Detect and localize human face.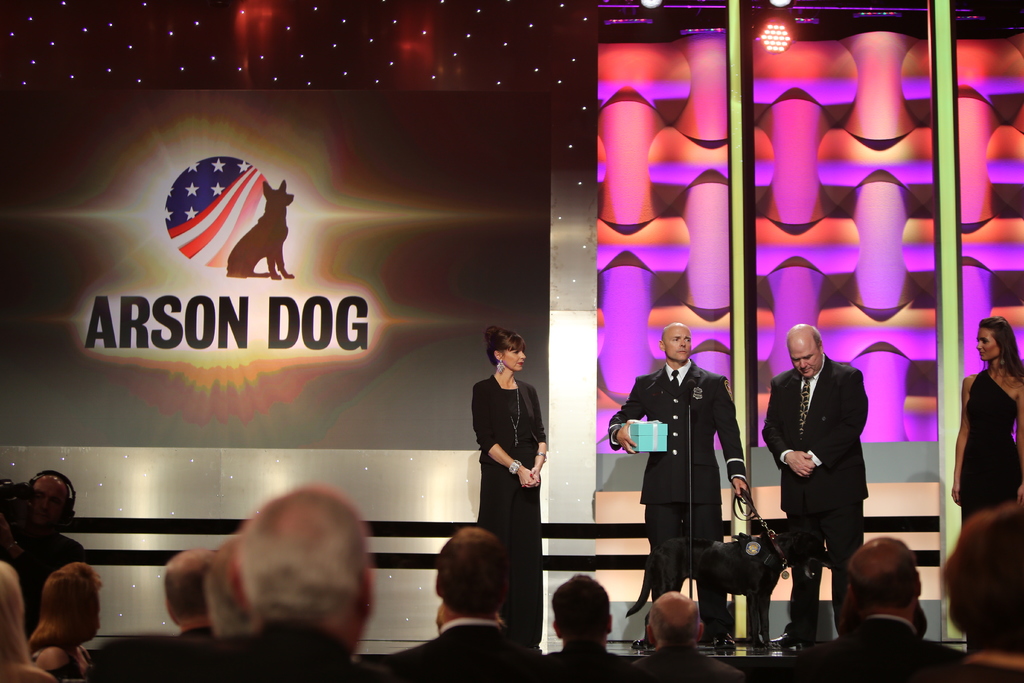
Localized at <box>667,327,692,358</box>.
